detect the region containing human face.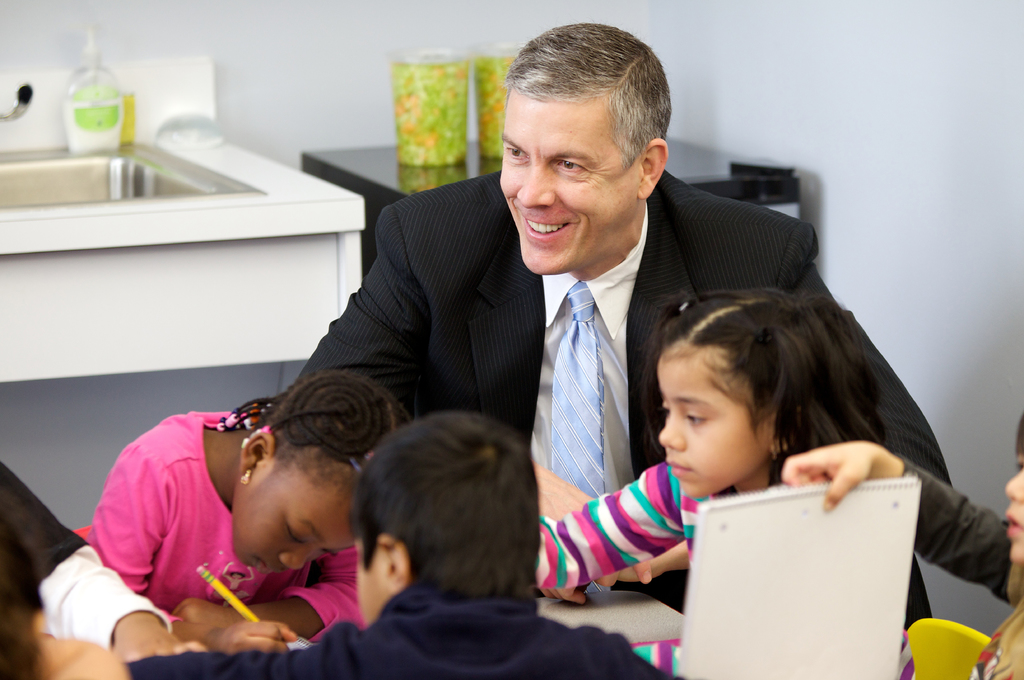
left=236, top=457, right=357, bottom=562.
